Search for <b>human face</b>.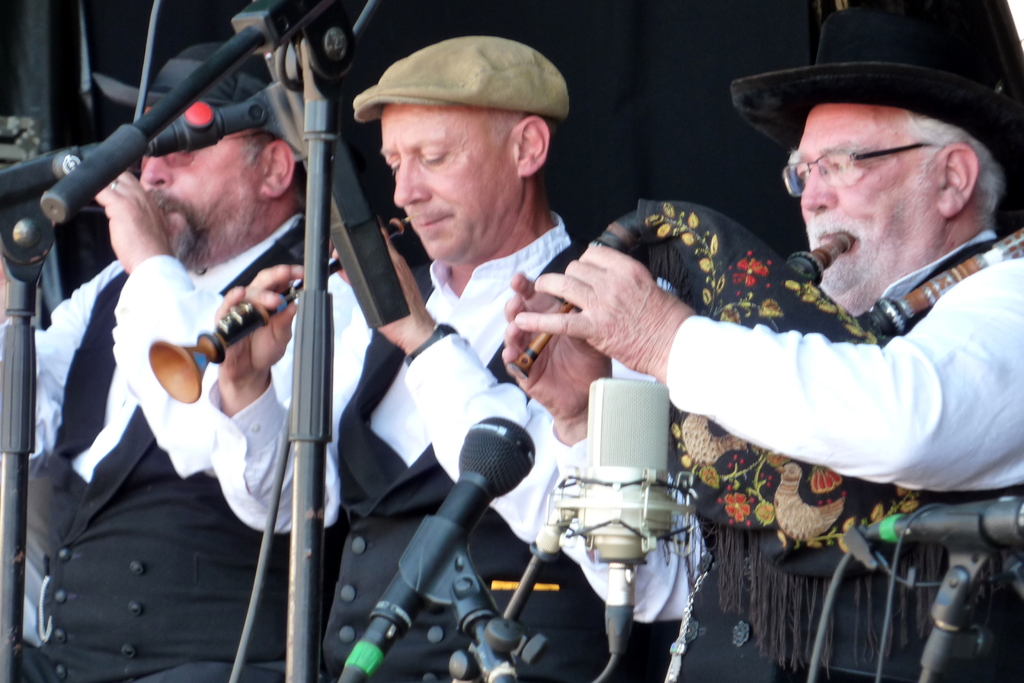
Found at <region>787, 101, 936, 293</region>.
